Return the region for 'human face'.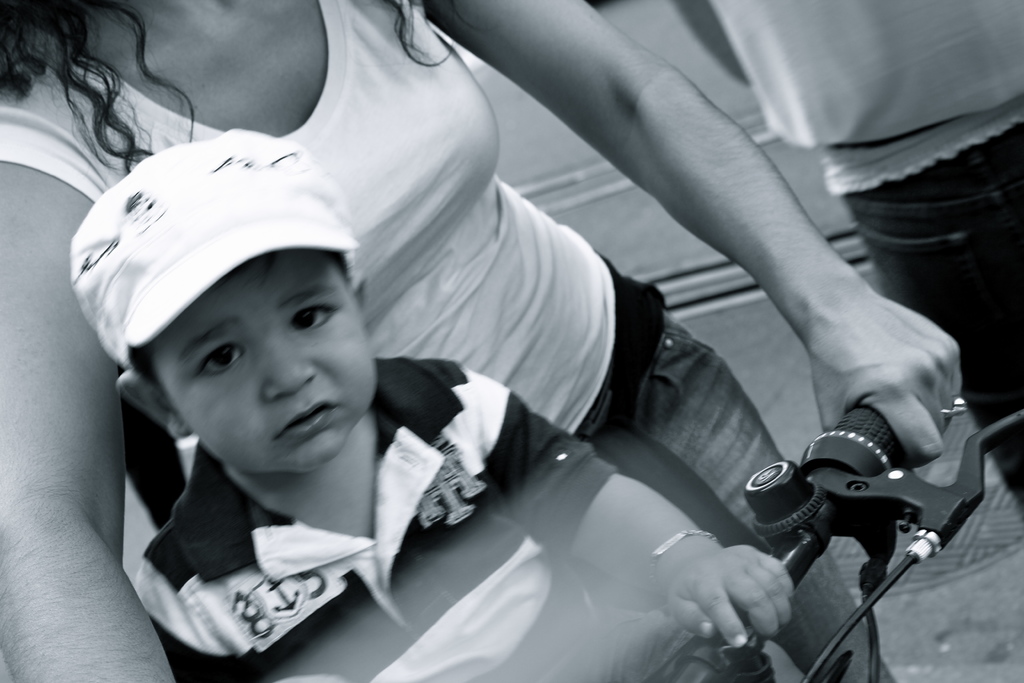
rect(188, 263, 374, 475).
